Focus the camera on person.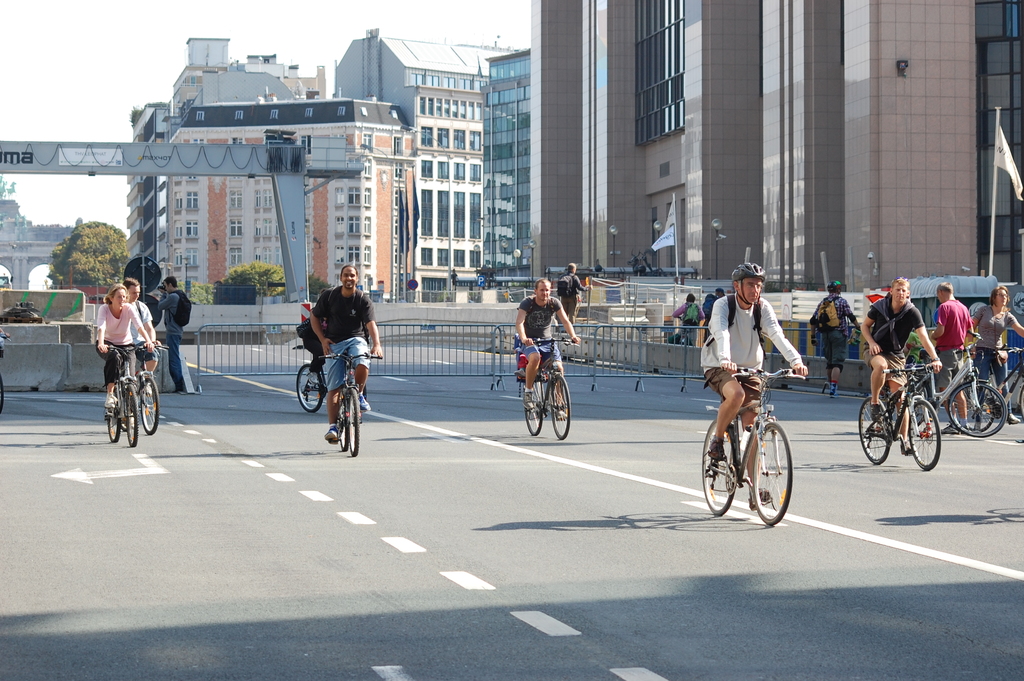
Focus region: [861, 277, 943, 455].
